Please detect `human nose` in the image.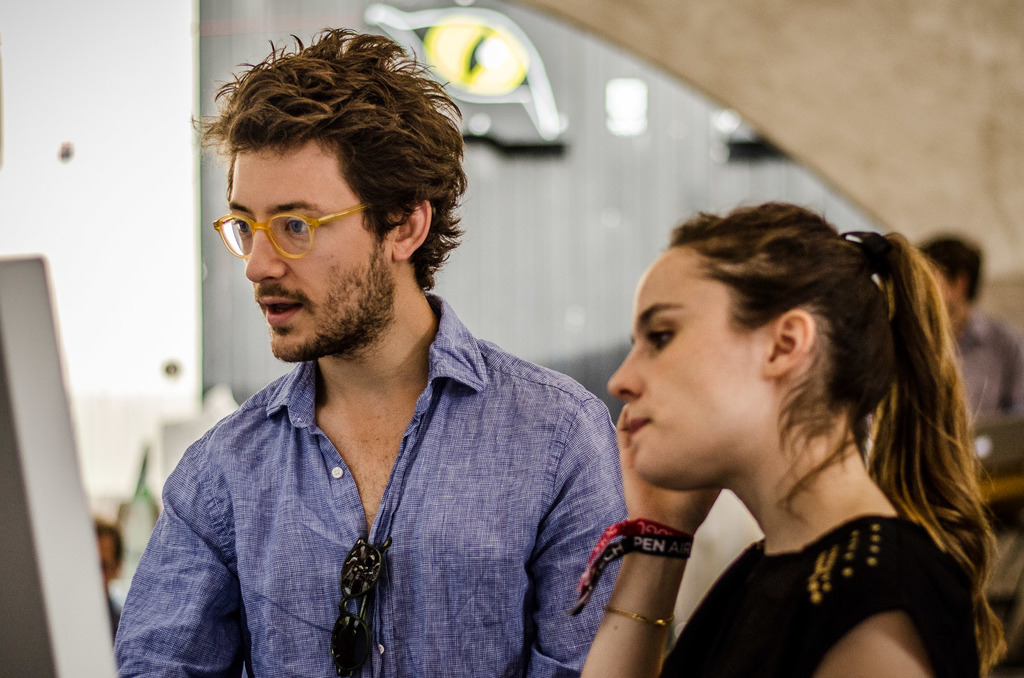
box=[609, 343, 640, 397].
